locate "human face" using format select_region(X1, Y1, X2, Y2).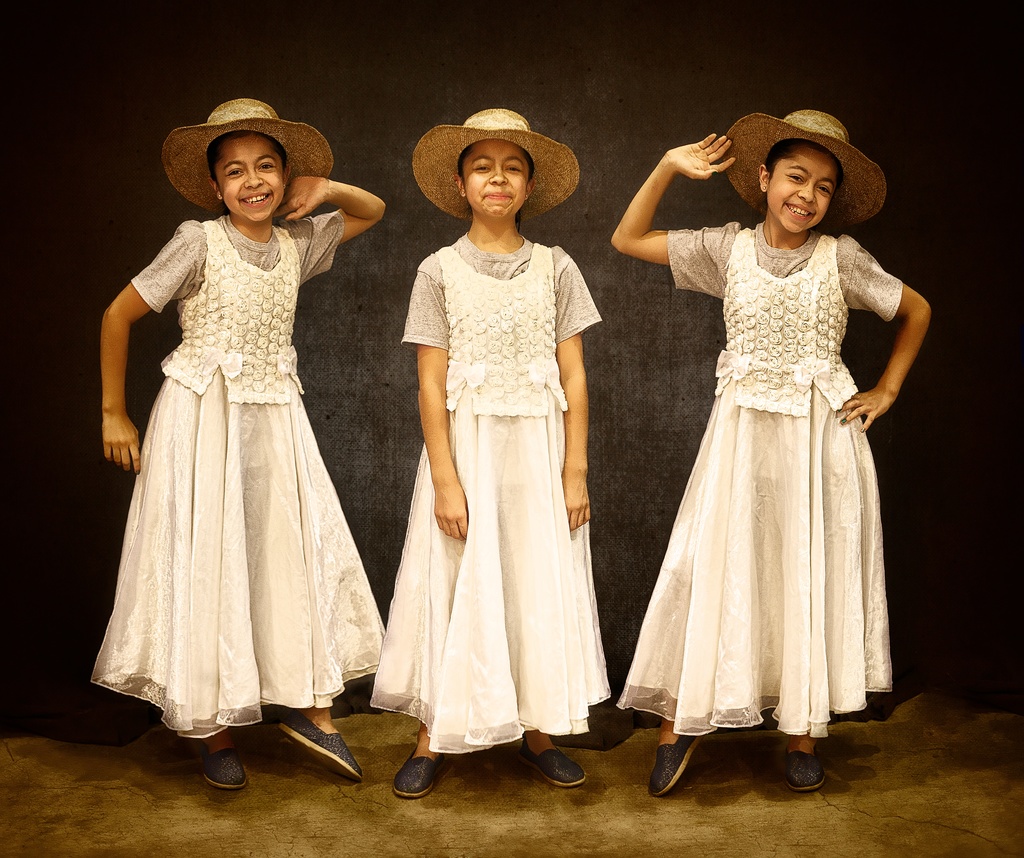
select_region(757, 140, 836, 234).
